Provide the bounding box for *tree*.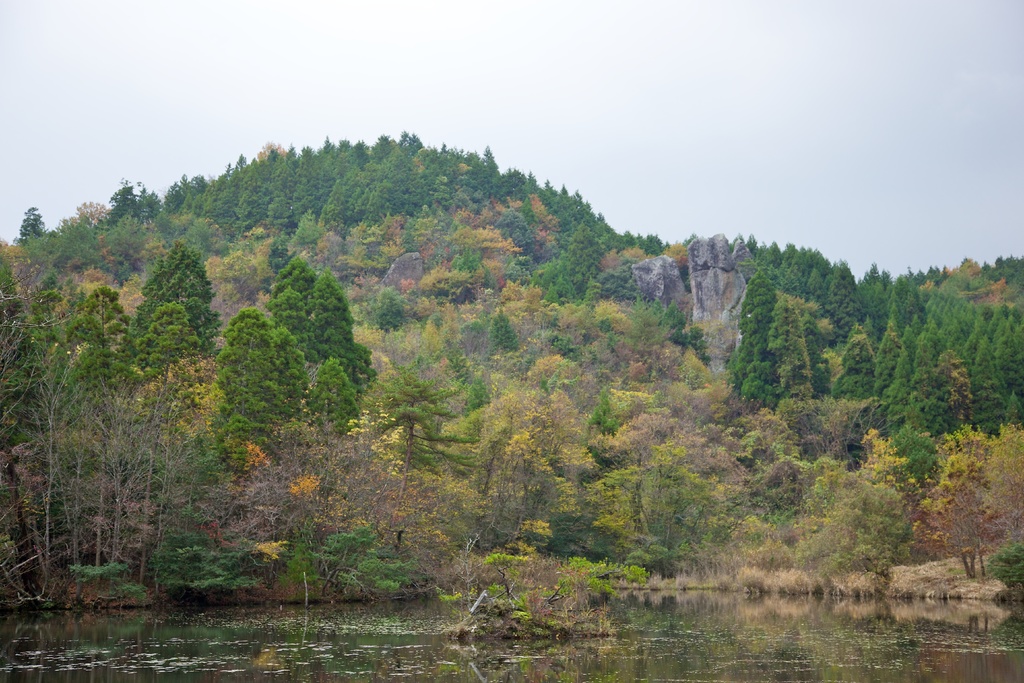
pyautogui.locateOnScreen(867, 317, 899, 411).
